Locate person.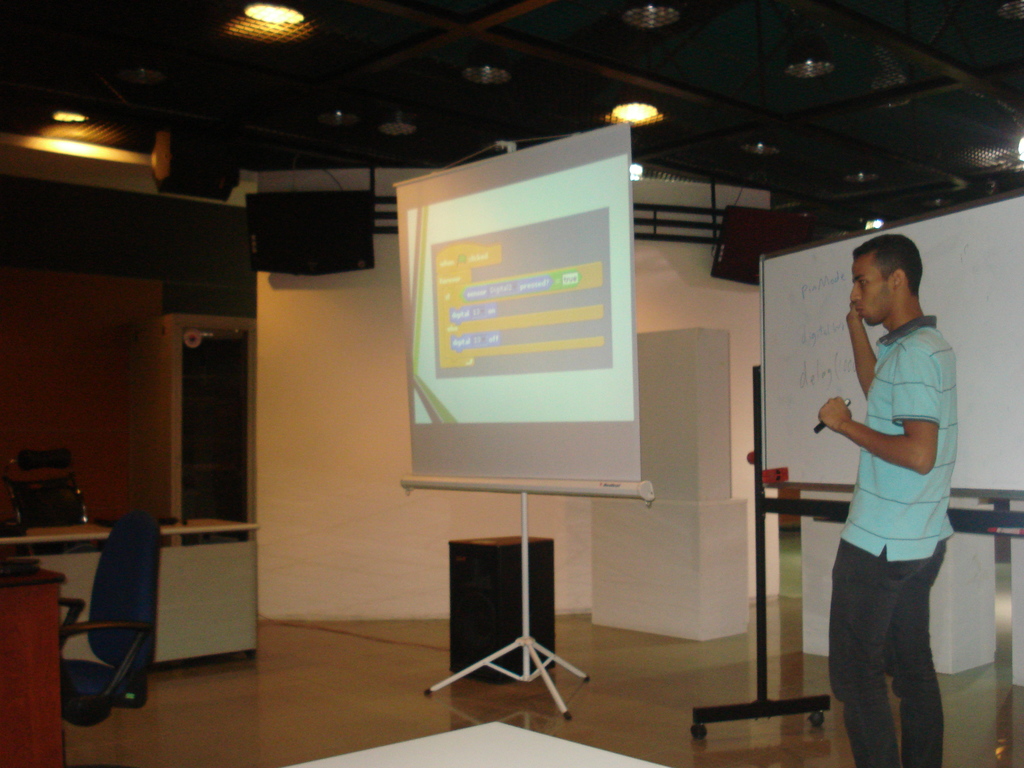
Bounding box: {"x1": 802, "y1": 215, "x2": 969, "y2": 767}.
